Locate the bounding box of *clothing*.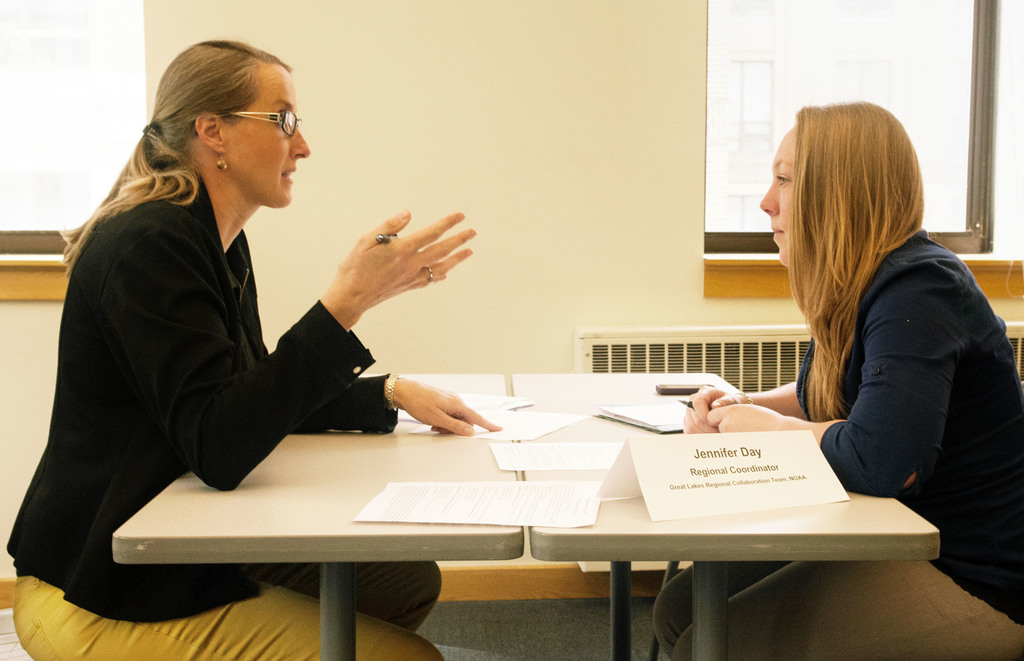
Bounding box: [654, 560, 1023, 660].
